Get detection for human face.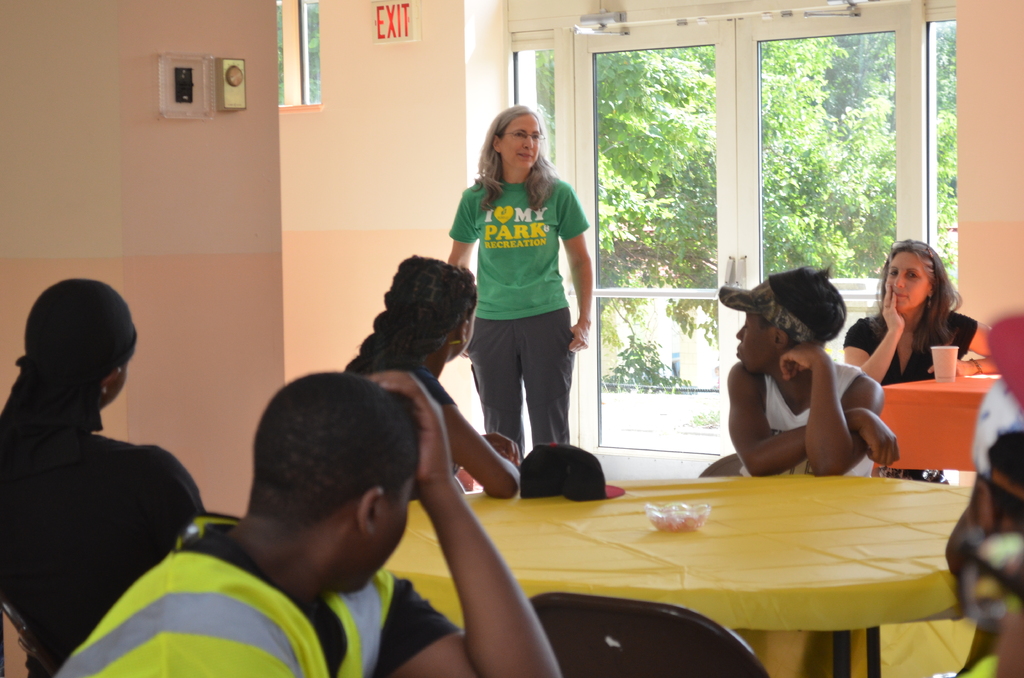
Detection: 328/476/419/597.
